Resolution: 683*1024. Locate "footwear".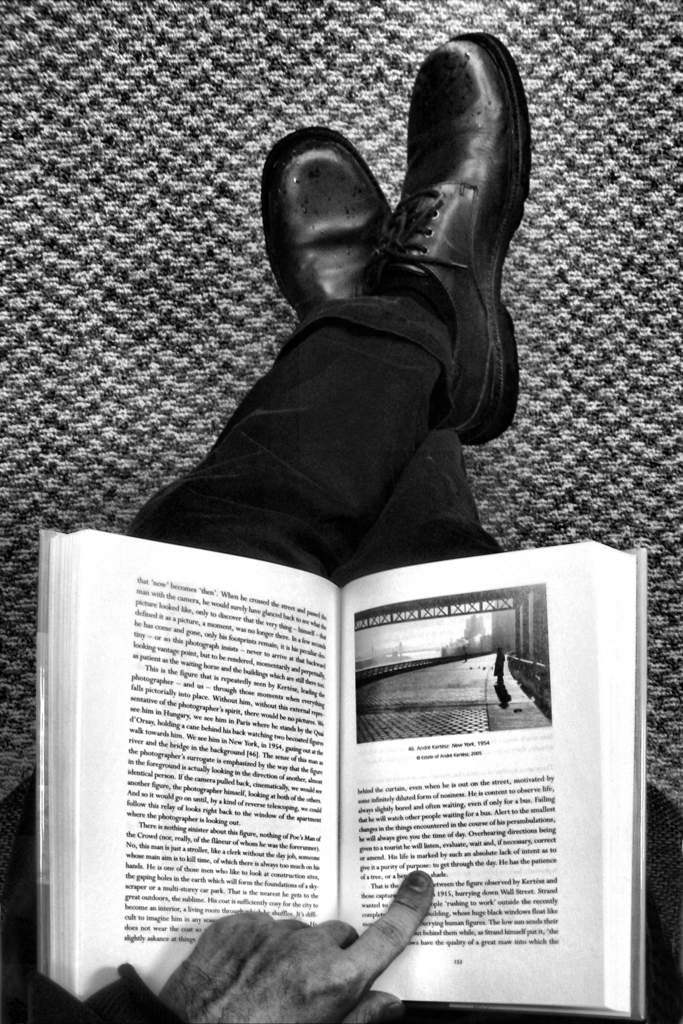
(254,123,406,338).
